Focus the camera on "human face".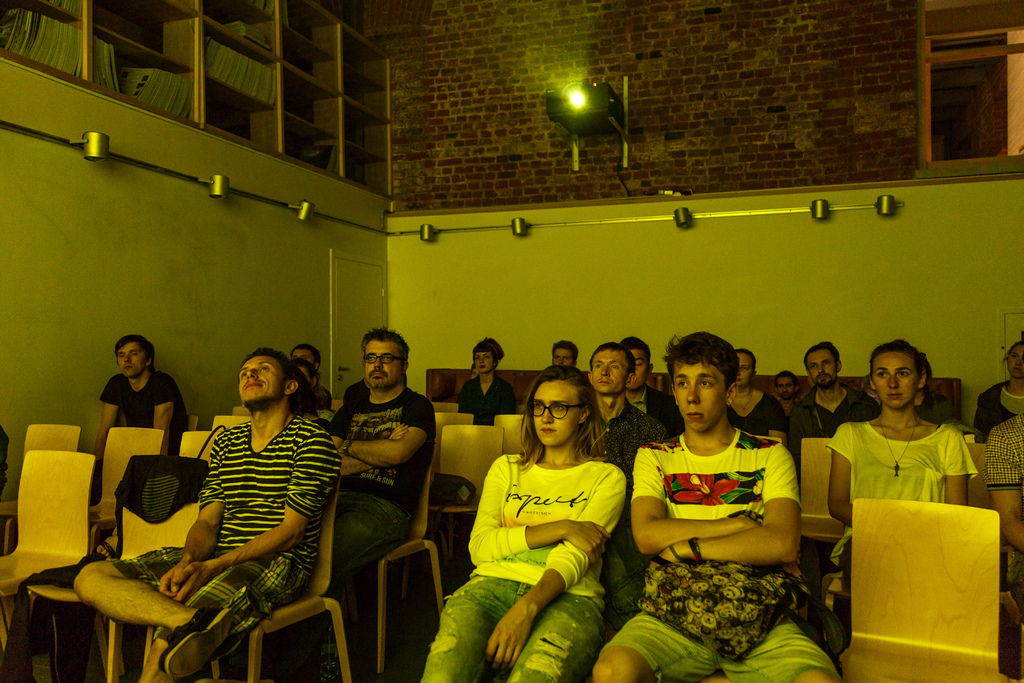
Focus region: bbox=[624, 348, 650, 393].
